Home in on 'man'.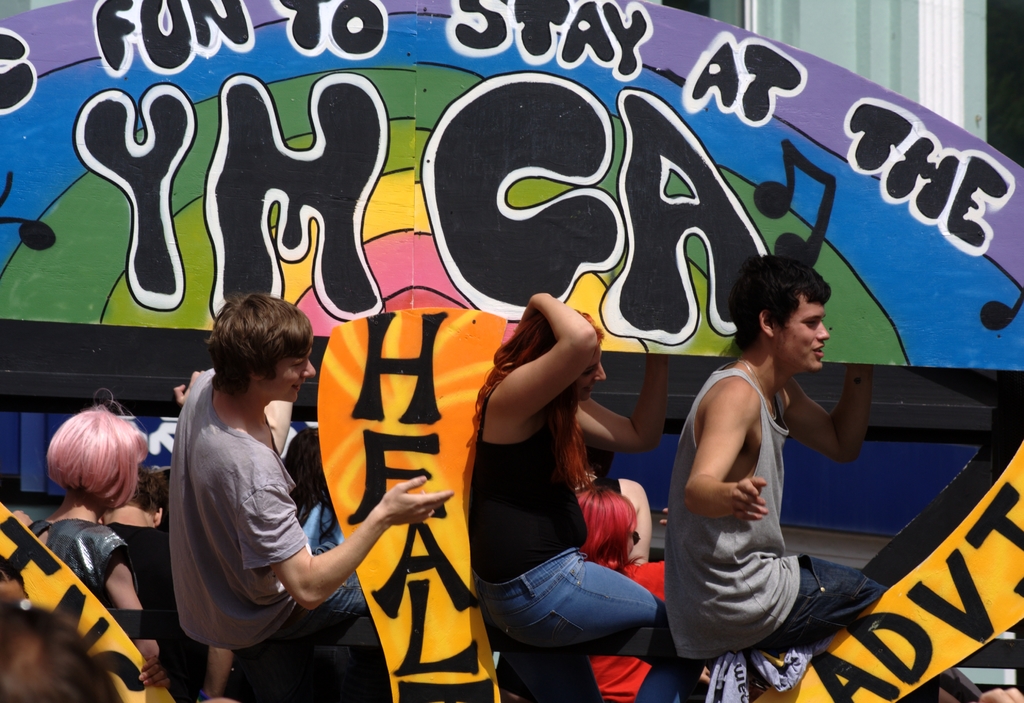
Homed in at rect(669, 249, 888, 667).
